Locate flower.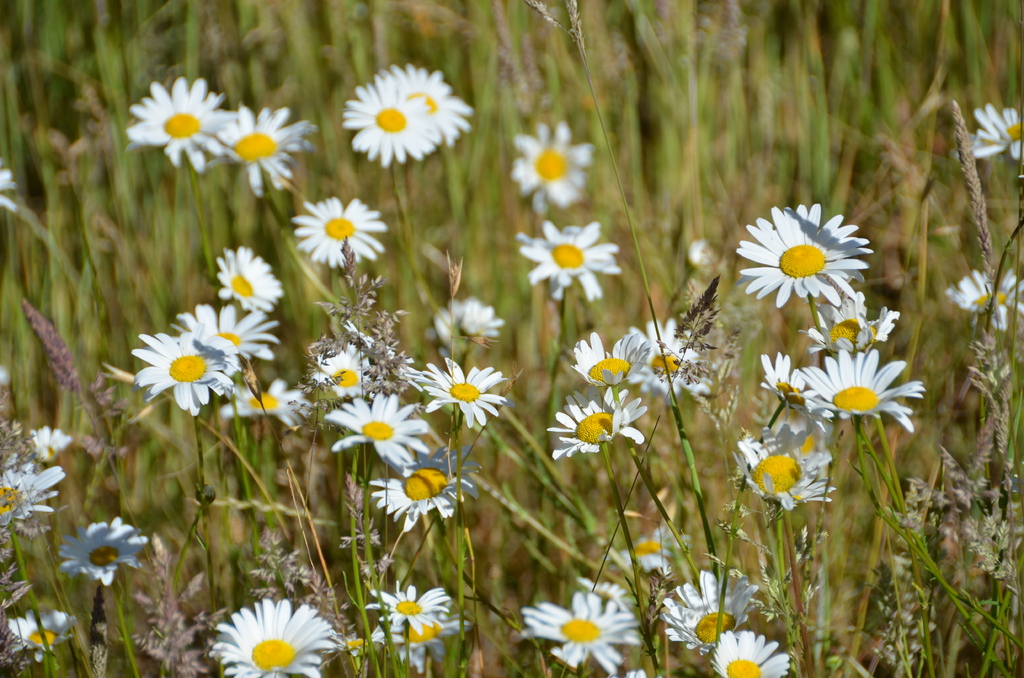
Bounding box: locate(337, 79, 454, 167).
